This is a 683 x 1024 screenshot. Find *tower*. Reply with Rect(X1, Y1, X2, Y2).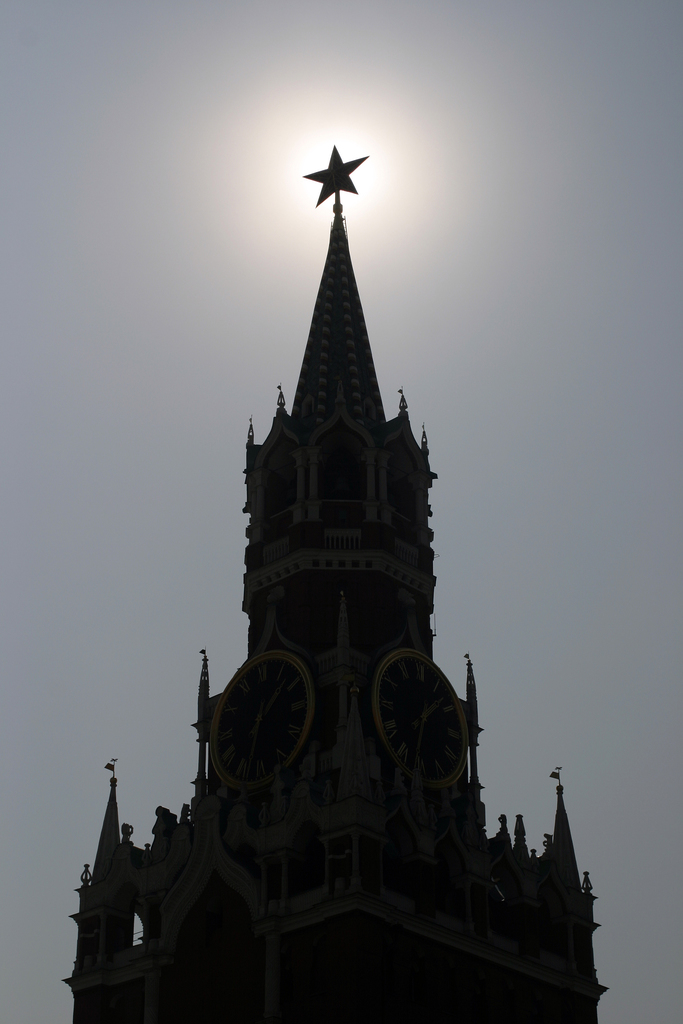
Rect(35, 128, 628, 1021).
